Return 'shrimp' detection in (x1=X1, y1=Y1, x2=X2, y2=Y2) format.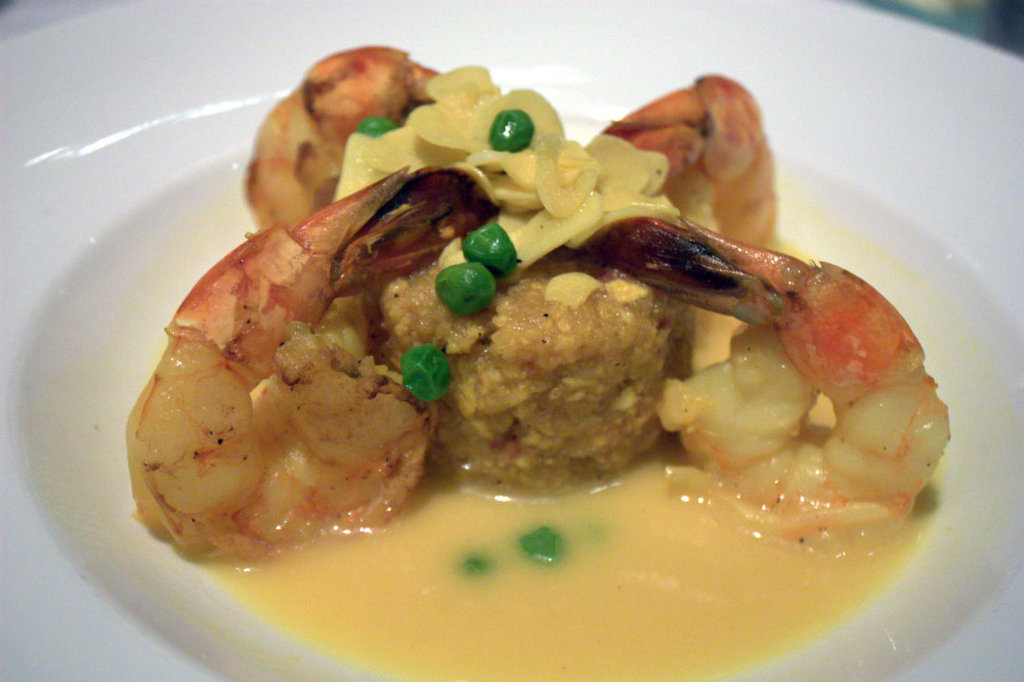
(x1=572, y1=217, x2=952, y2=541).
